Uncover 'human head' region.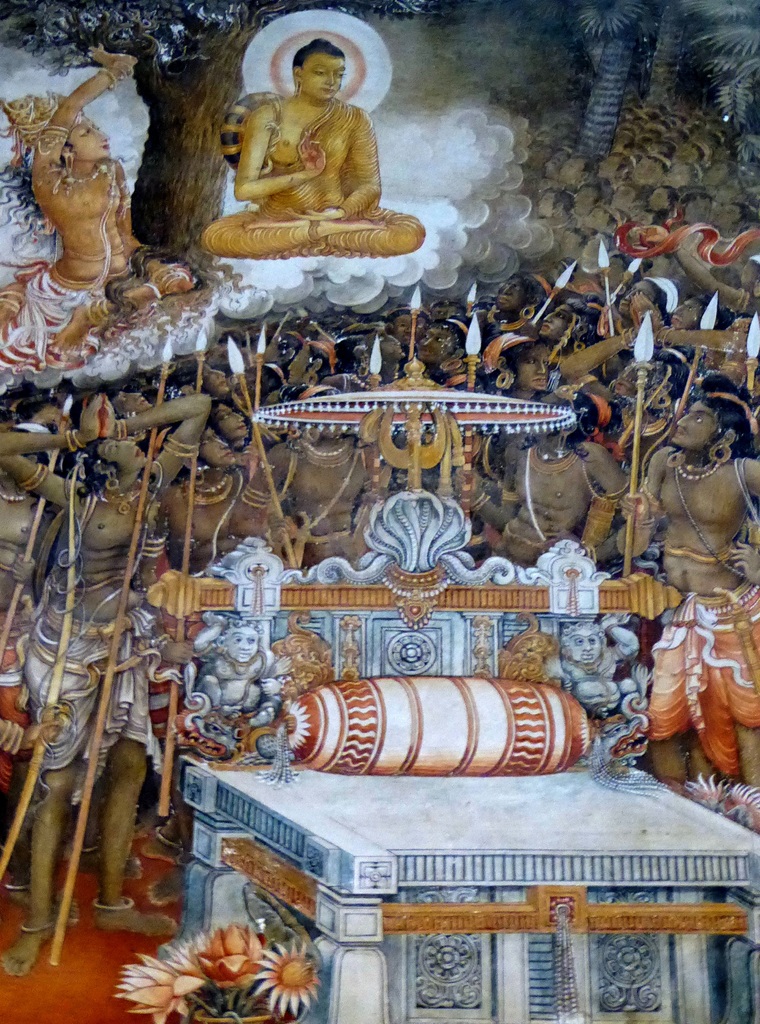
Uncovered: region(59, 108, 111, 166).
